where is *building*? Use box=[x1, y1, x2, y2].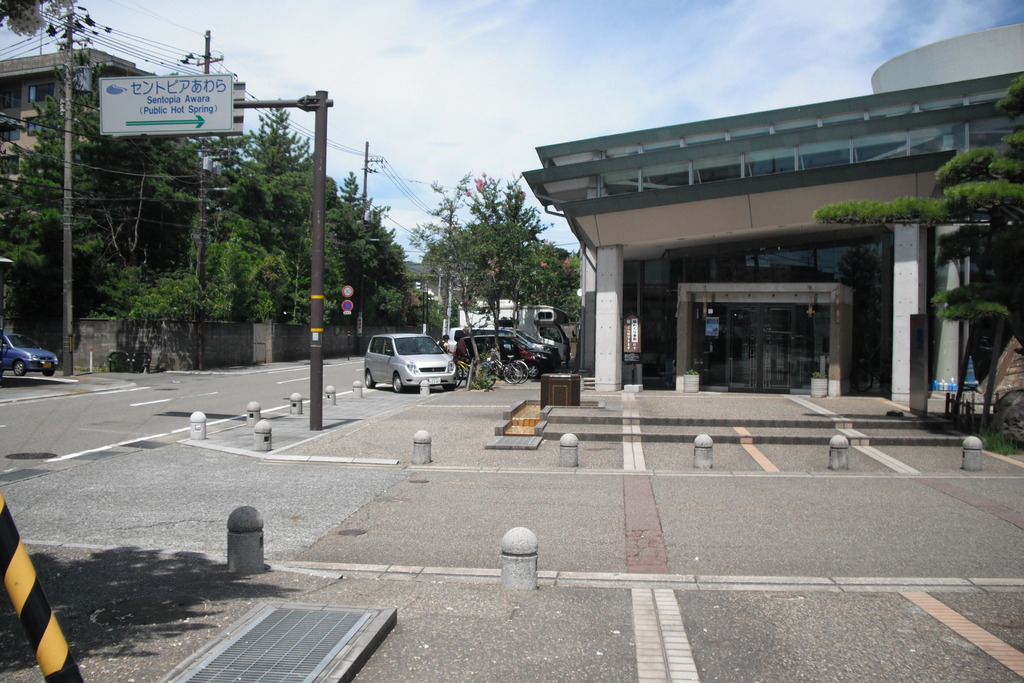
box=[521, 15, 1023, 429].
